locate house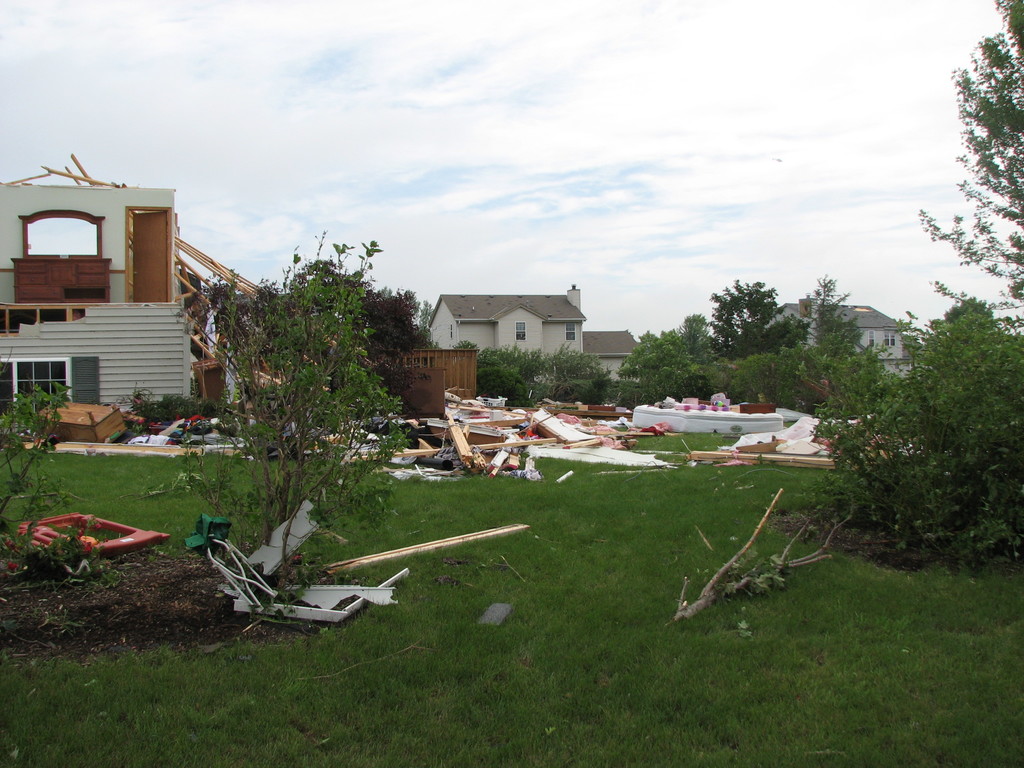
{"left": 1, "top": 151, "right": 267, "bottom": 430}
